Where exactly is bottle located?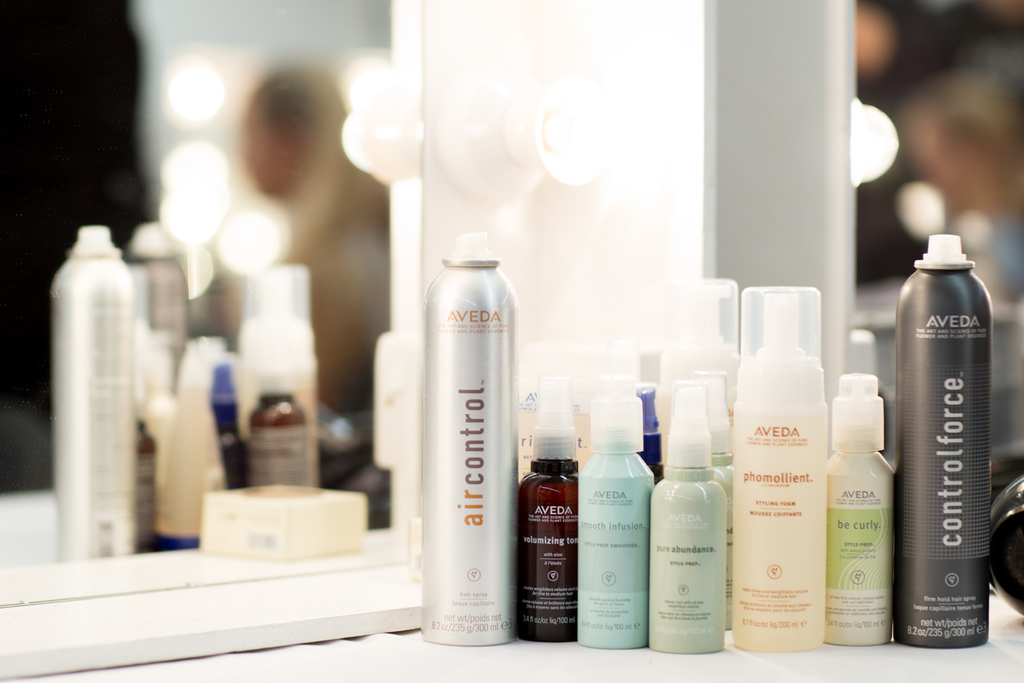
Its bounding box is [x1=56, y1=224, x2=154, y2=559].
